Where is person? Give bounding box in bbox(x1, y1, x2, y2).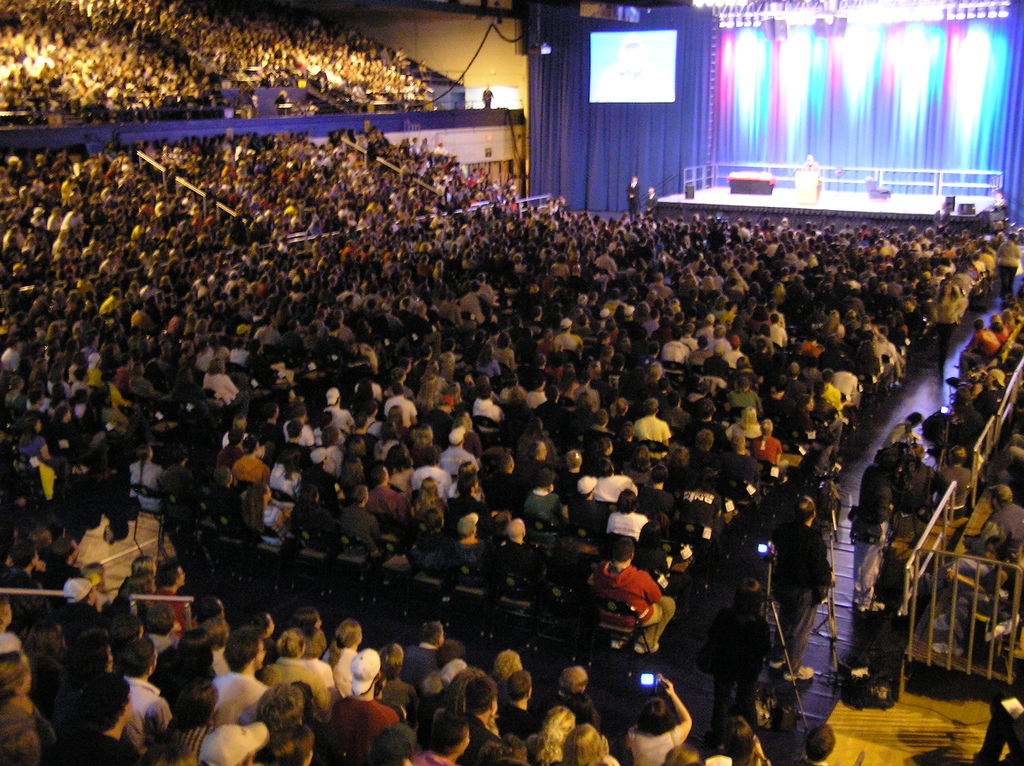
bbox(847, 312, 865, 342).
